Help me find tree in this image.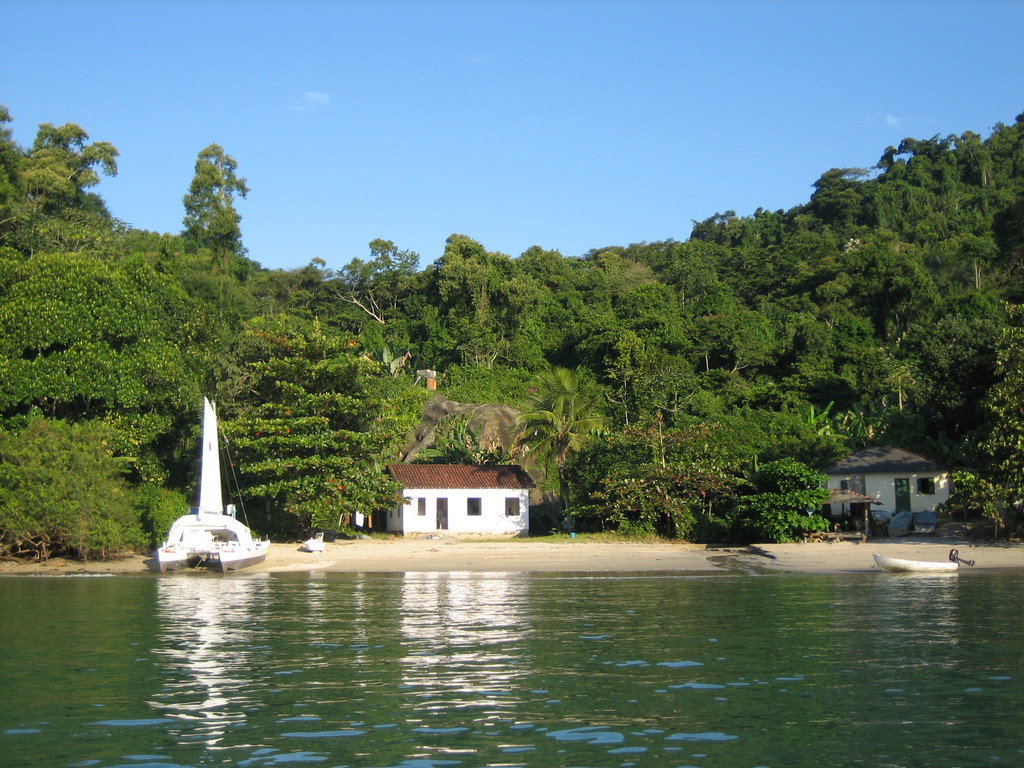
Found it: (998,112,1023,207).
